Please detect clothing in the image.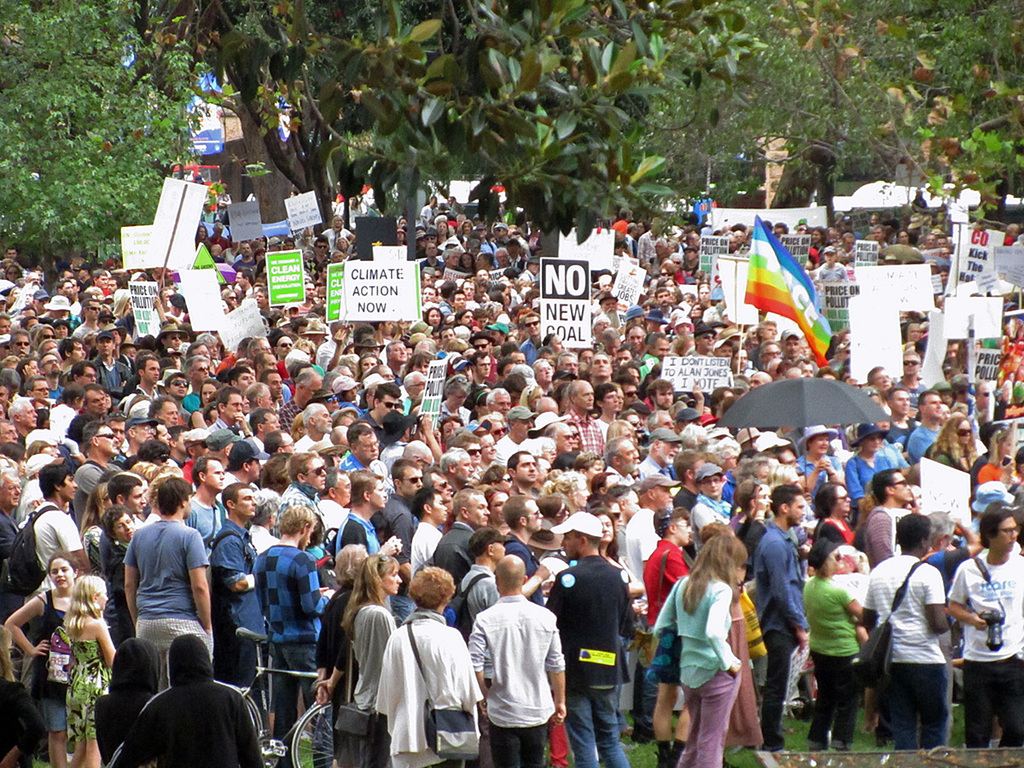
[61, 317, 82, 335].
